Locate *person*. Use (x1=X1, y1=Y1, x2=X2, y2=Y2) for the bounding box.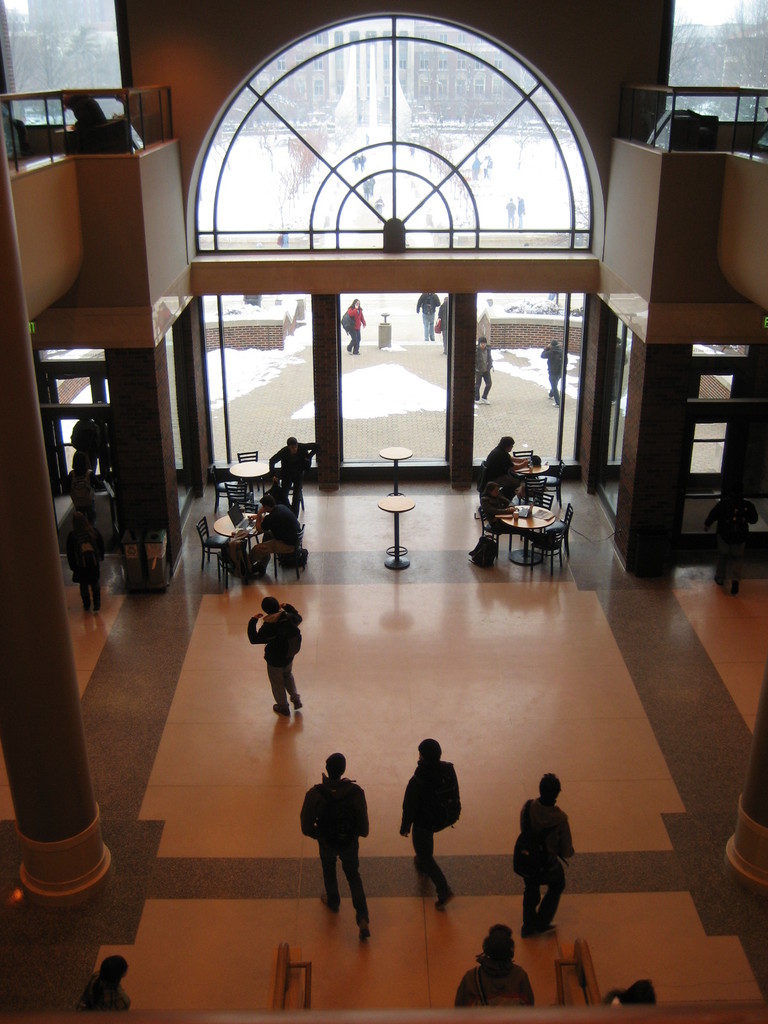
(x1=545, y1=337, x2=566, y2=404).
